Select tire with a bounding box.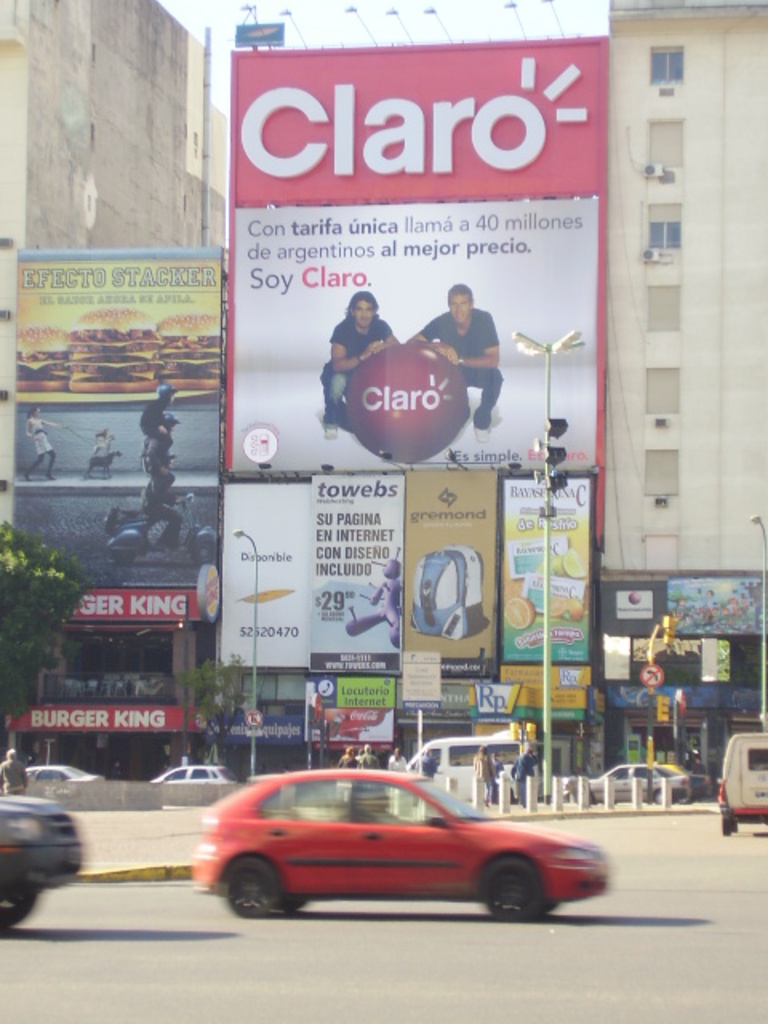
718,814,739,840.
